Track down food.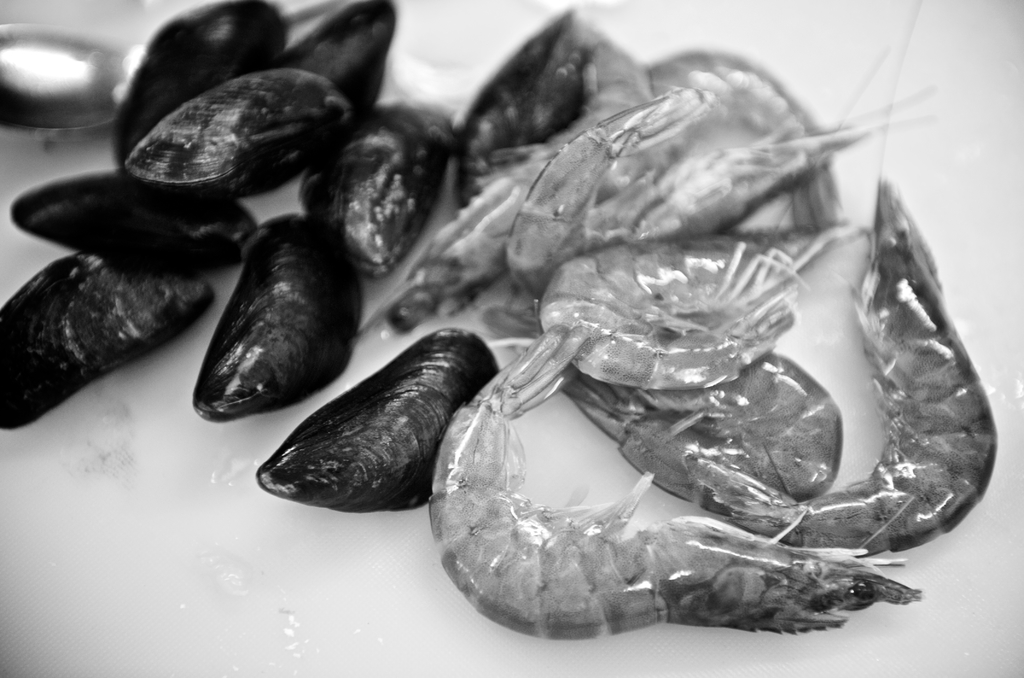
Tracked to Rect(149, 0, 403, 40).
